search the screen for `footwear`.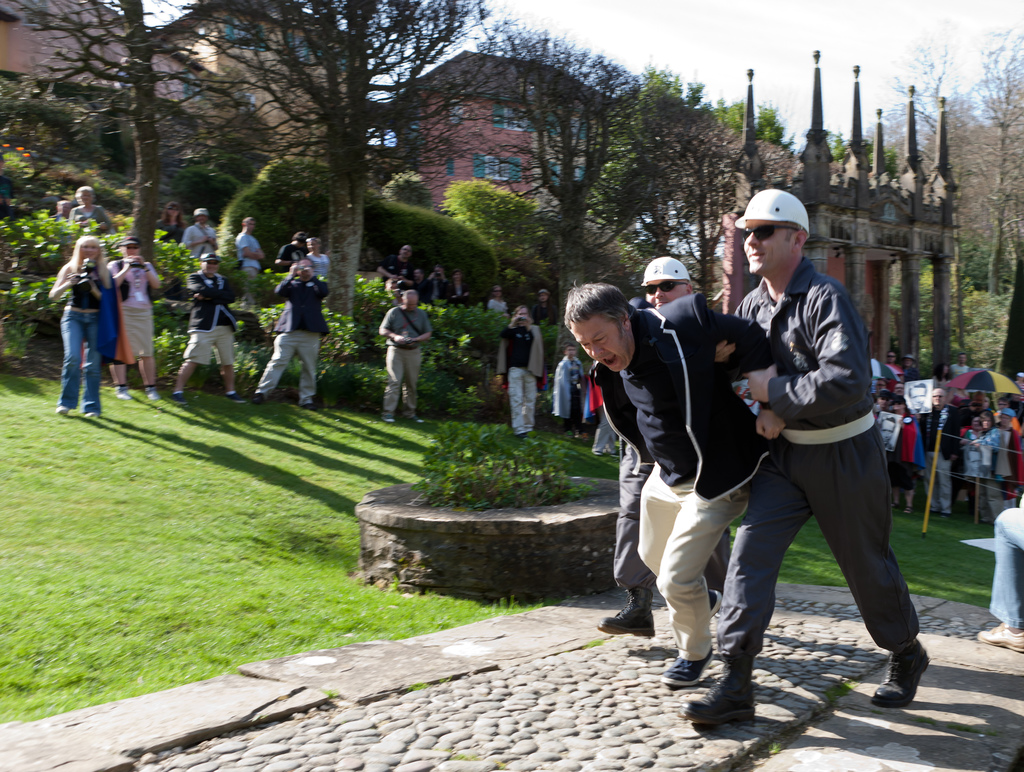
Found at rect(941, 512, 953, 522).
